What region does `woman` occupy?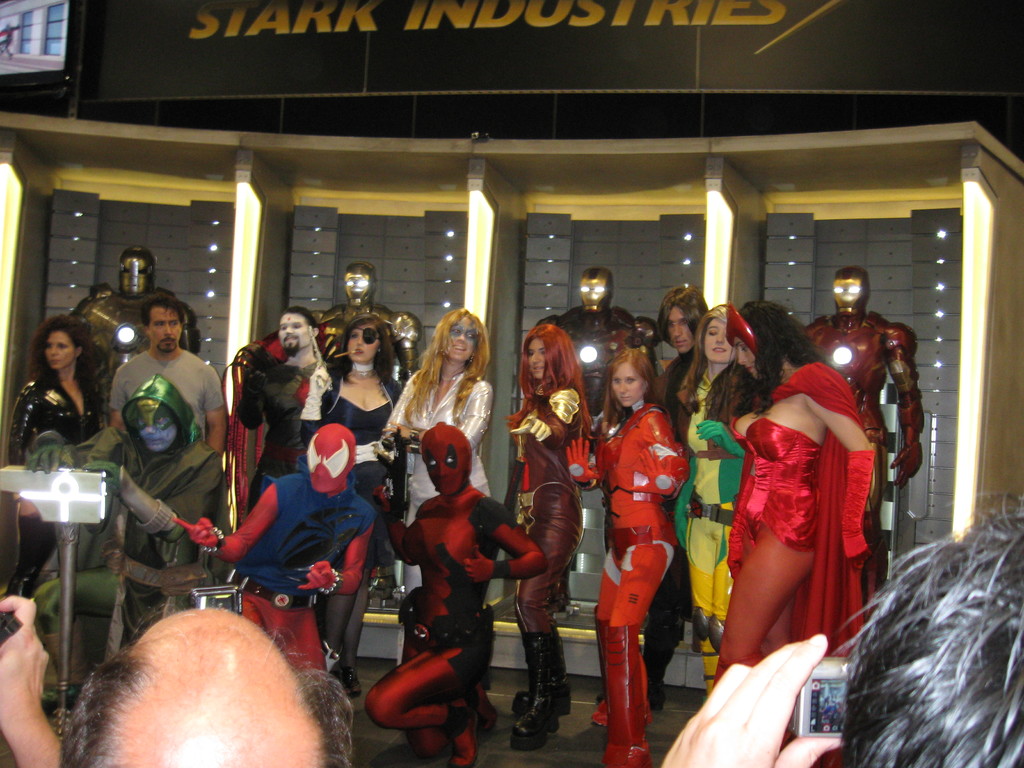
bbox=(673, 304, 758, 661).
